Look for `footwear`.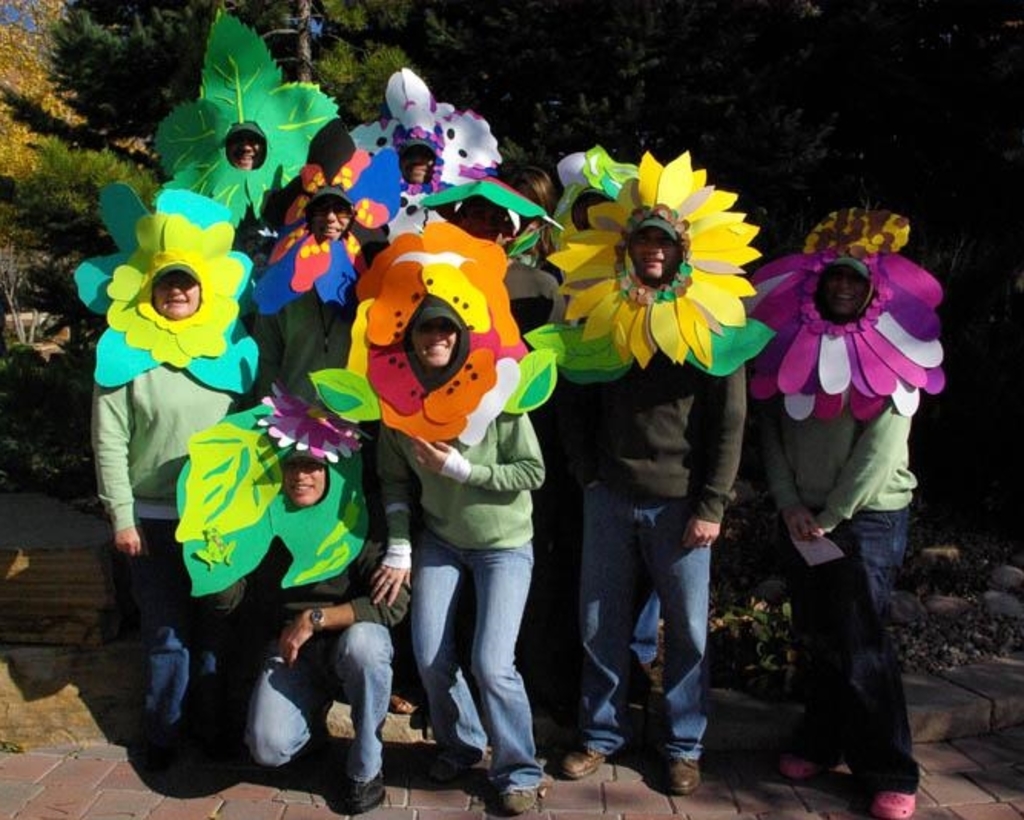
Found: box(778, 751, 841, 779).
